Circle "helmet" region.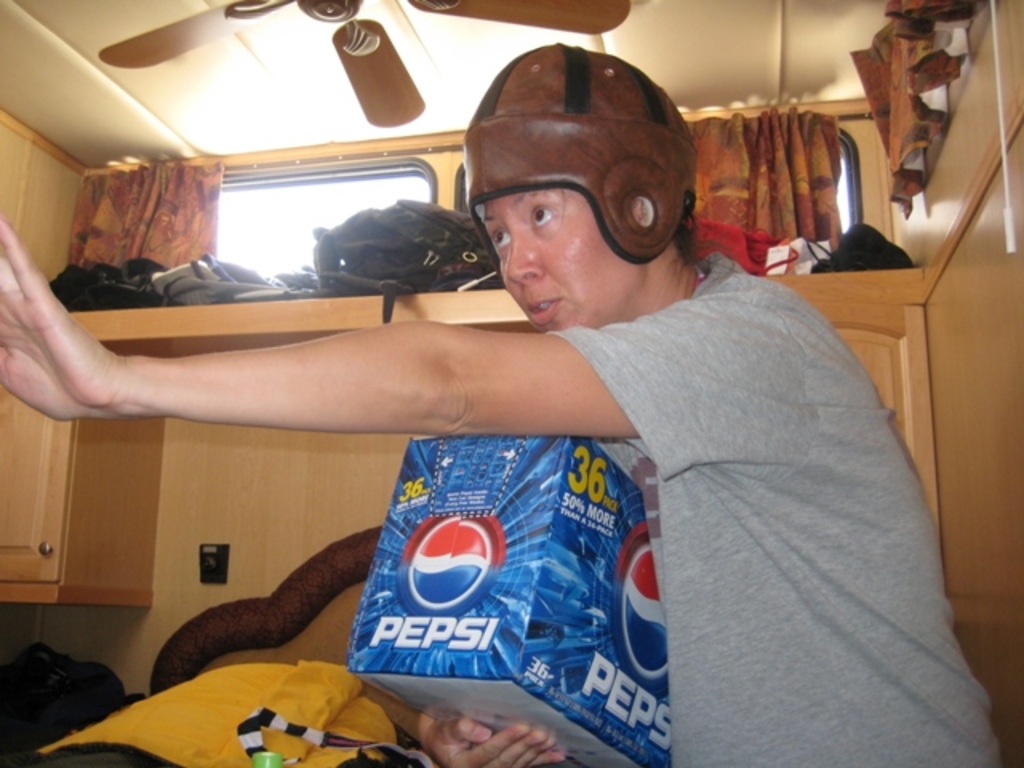
Region: x1=456 y1=46 x2=704 y2=314.
